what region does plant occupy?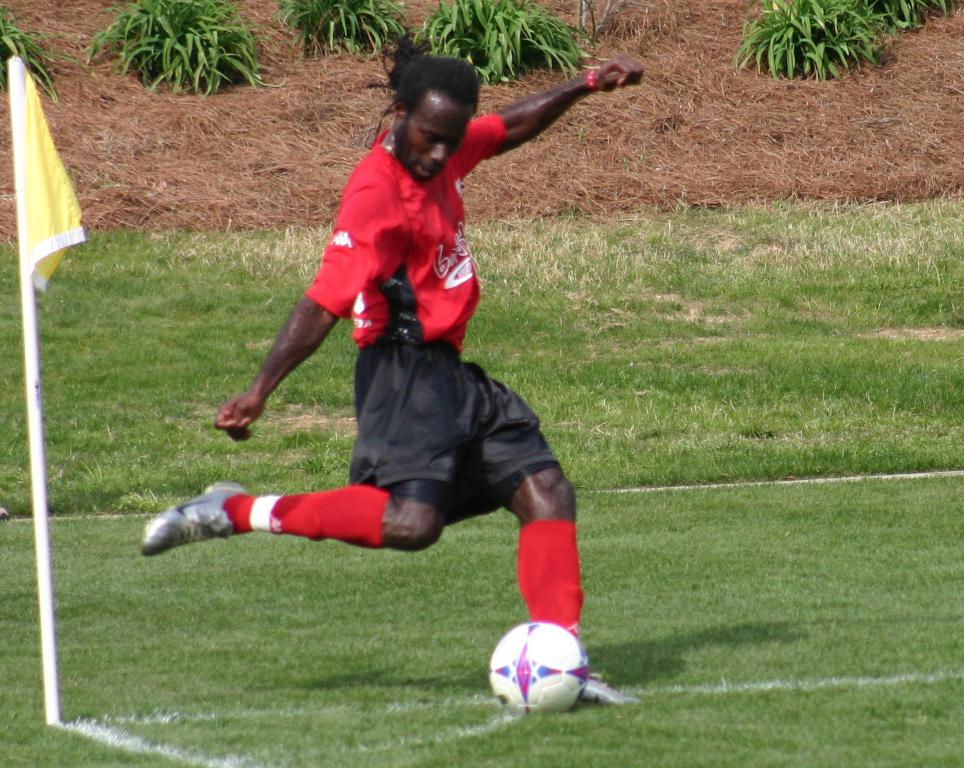
408 0 601 93.
